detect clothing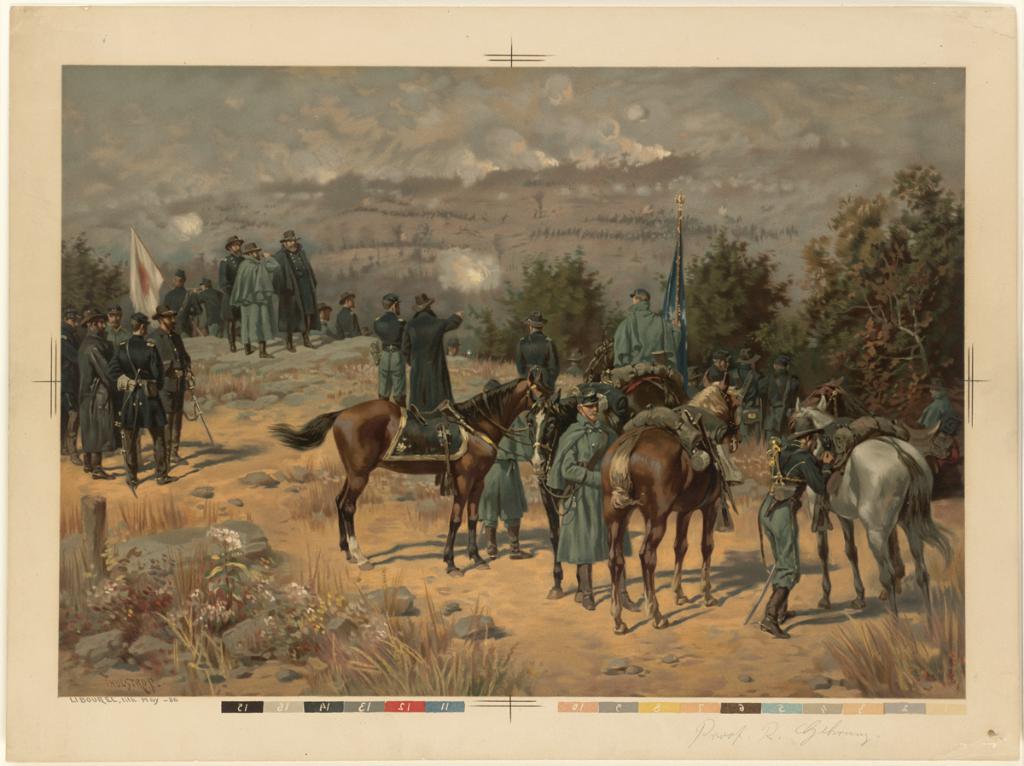
760:438:833:592
